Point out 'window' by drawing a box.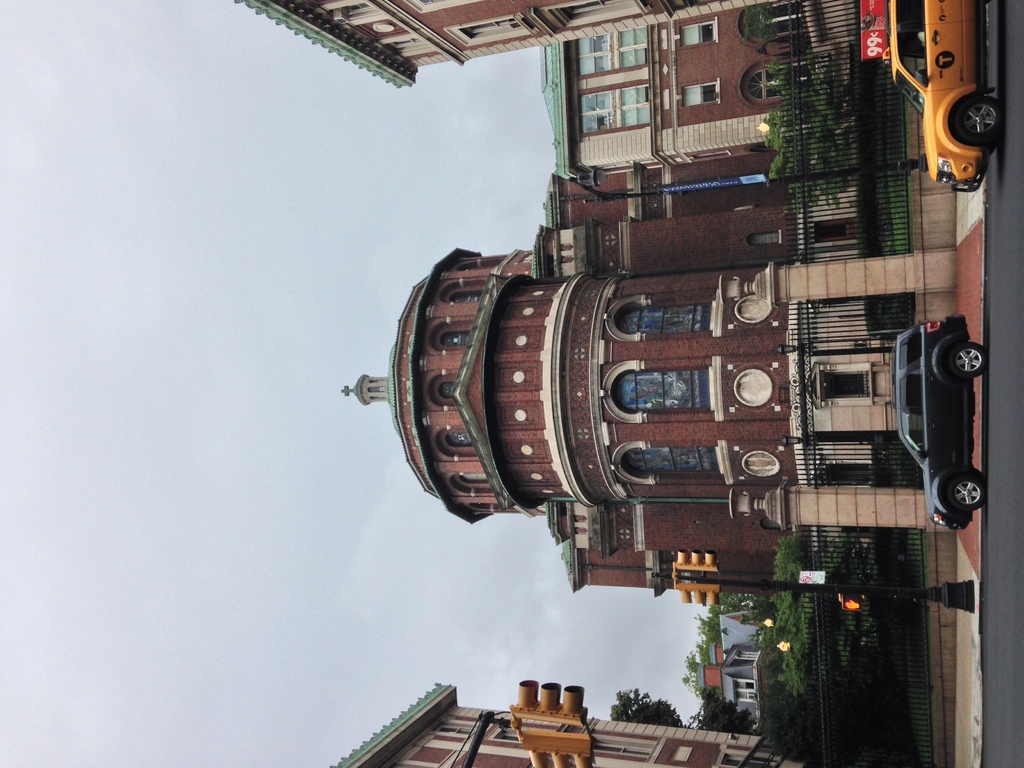
detection(746, 61, 801, 95).
